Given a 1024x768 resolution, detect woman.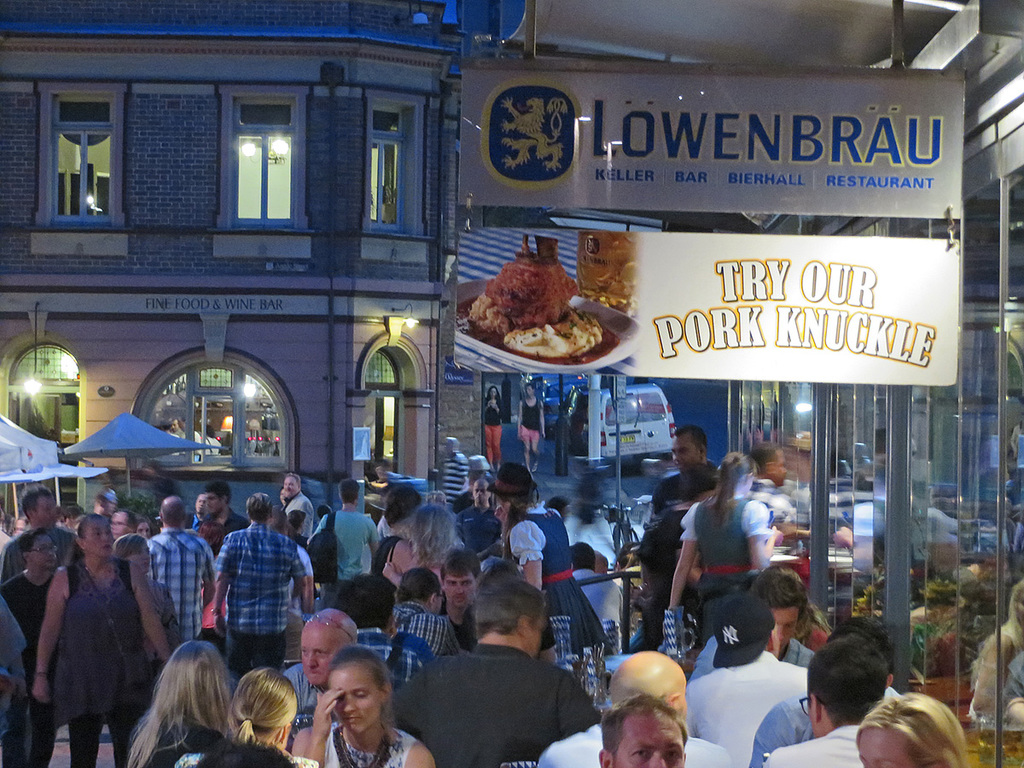
bbox=[177, 663, 319, 767].
